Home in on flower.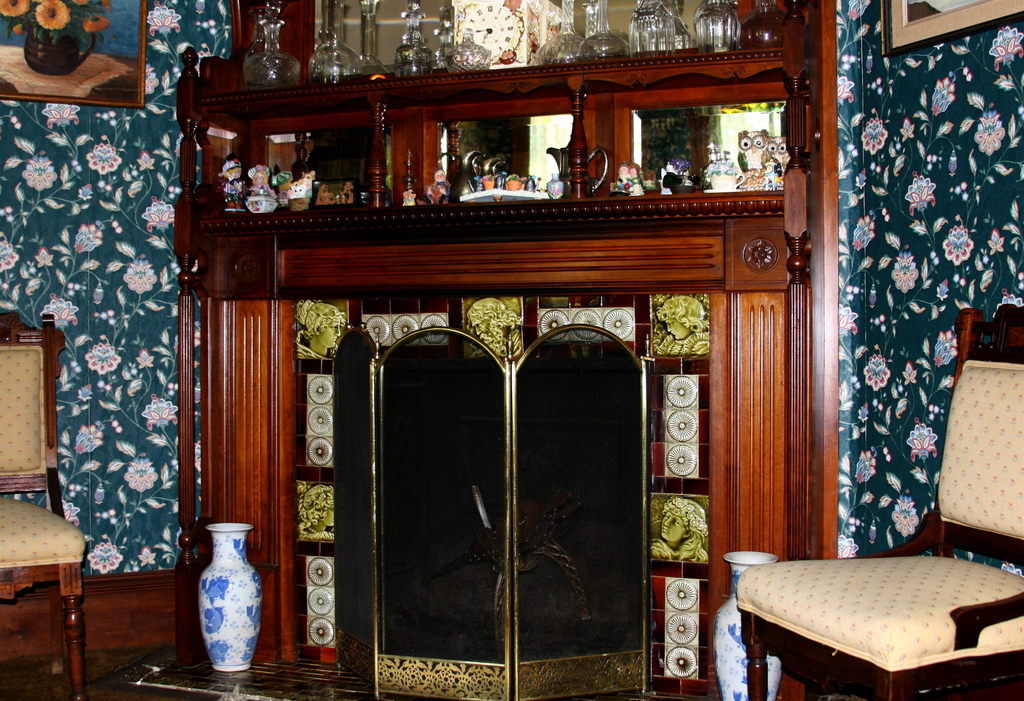
Homed in at box(76, 222, 99, 257).
